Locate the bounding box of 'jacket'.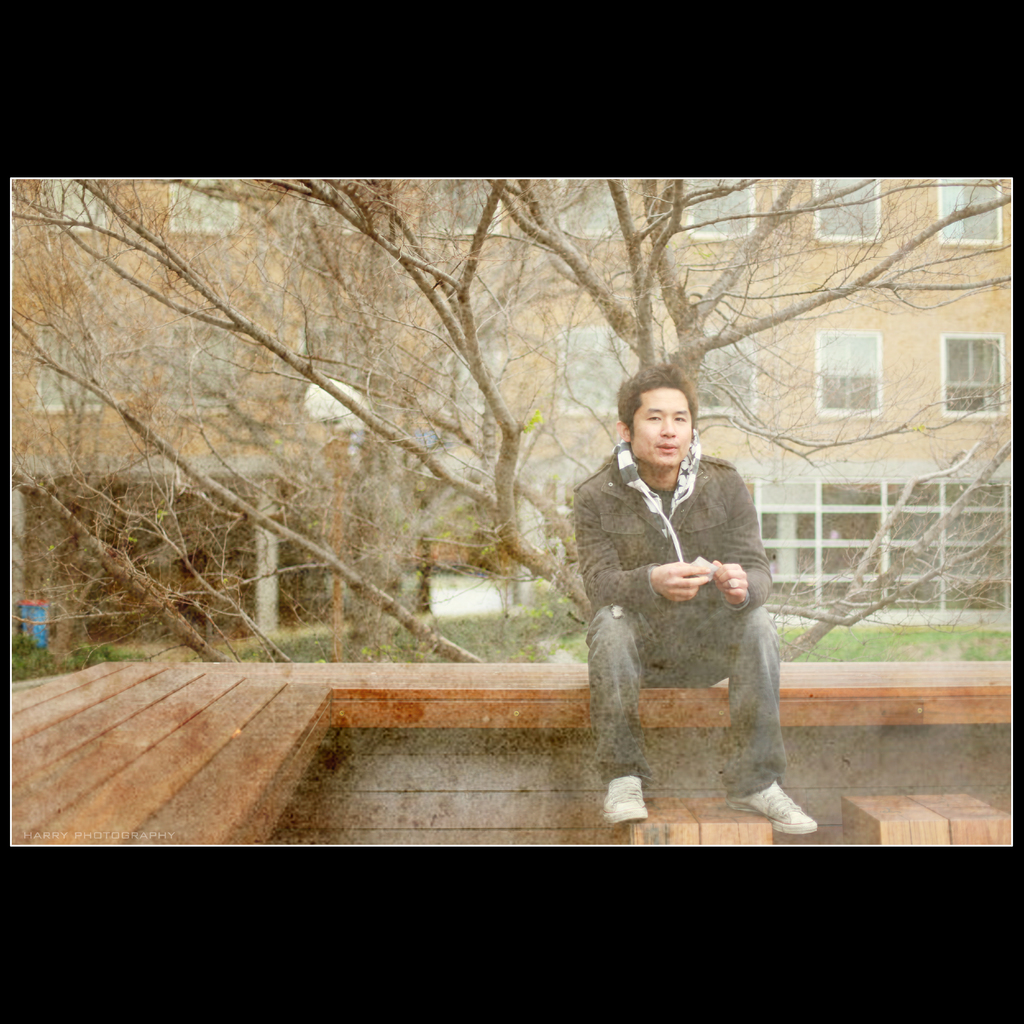
Bounding box: (570,447,778,607).
